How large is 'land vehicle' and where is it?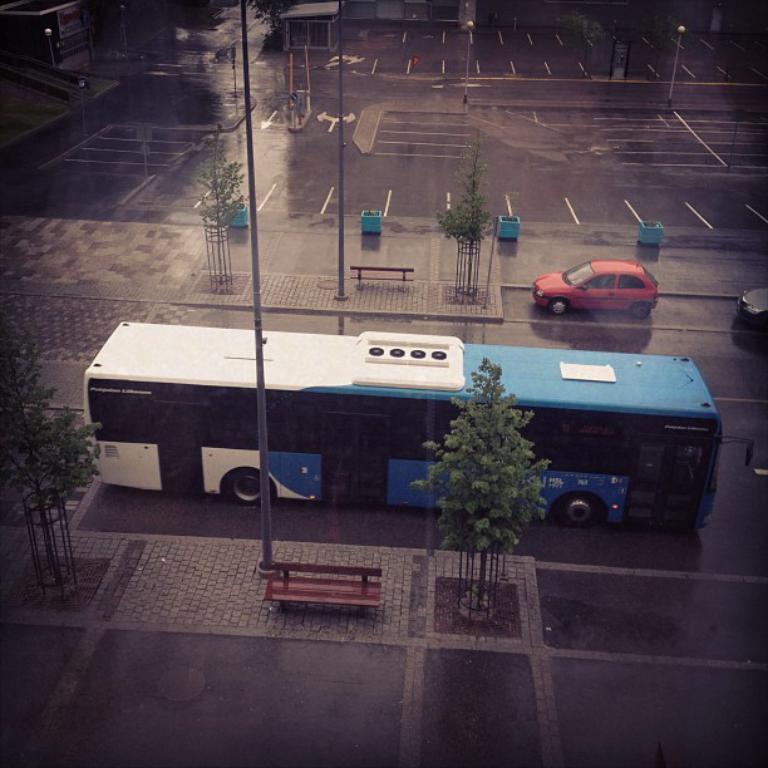
Bounding box: [left=528, top=260, right=660, bottom=319].
